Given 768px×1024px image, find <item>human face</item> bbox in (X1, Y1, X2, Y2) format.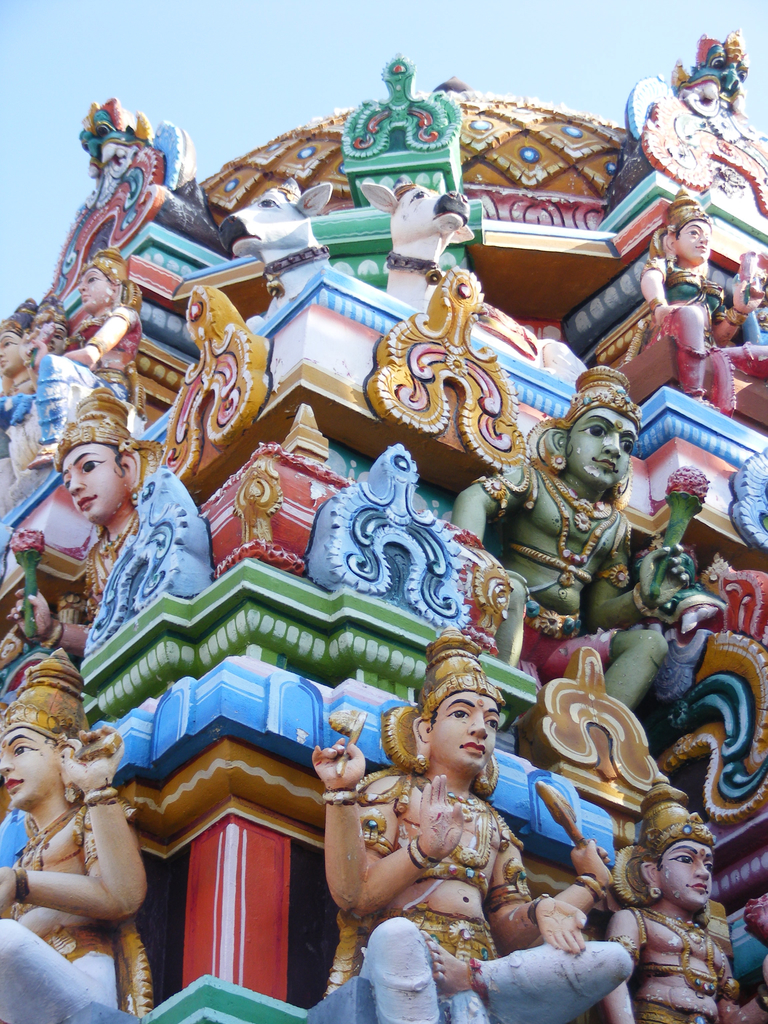
(0, 332, 20, 379).
